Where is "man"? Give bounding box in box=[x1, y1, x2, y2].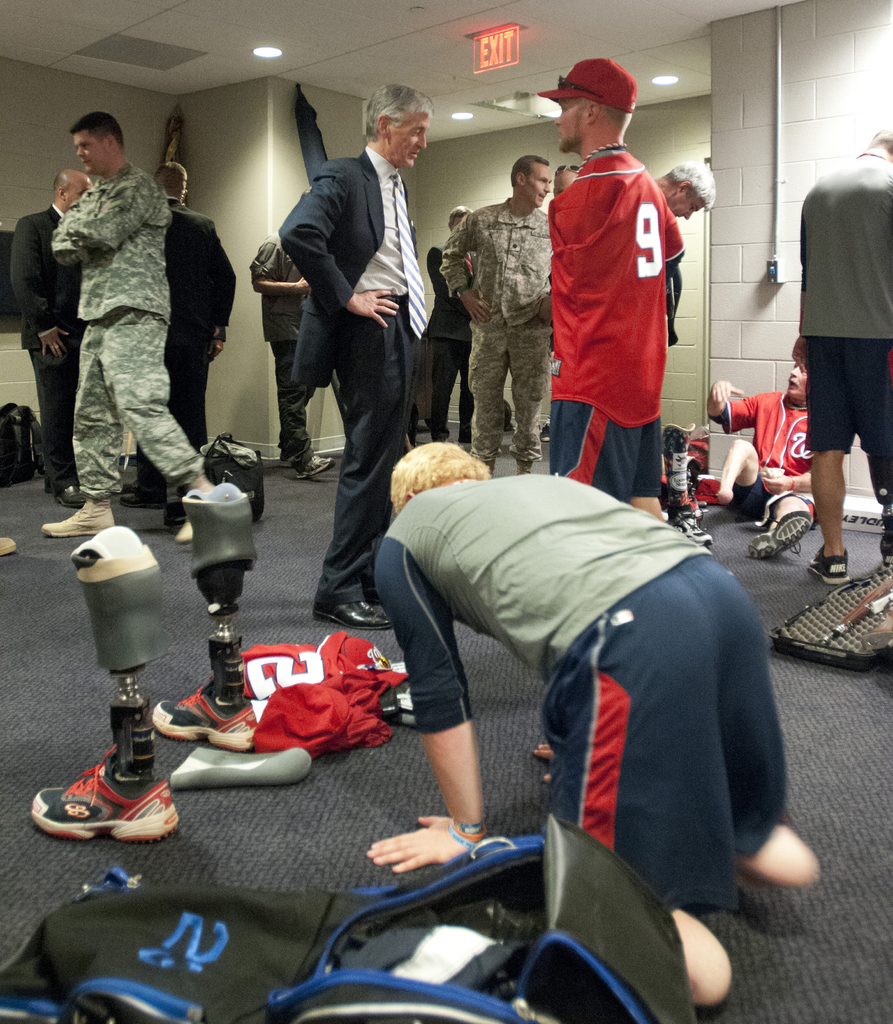
box=[0, 170, 89, 508].
